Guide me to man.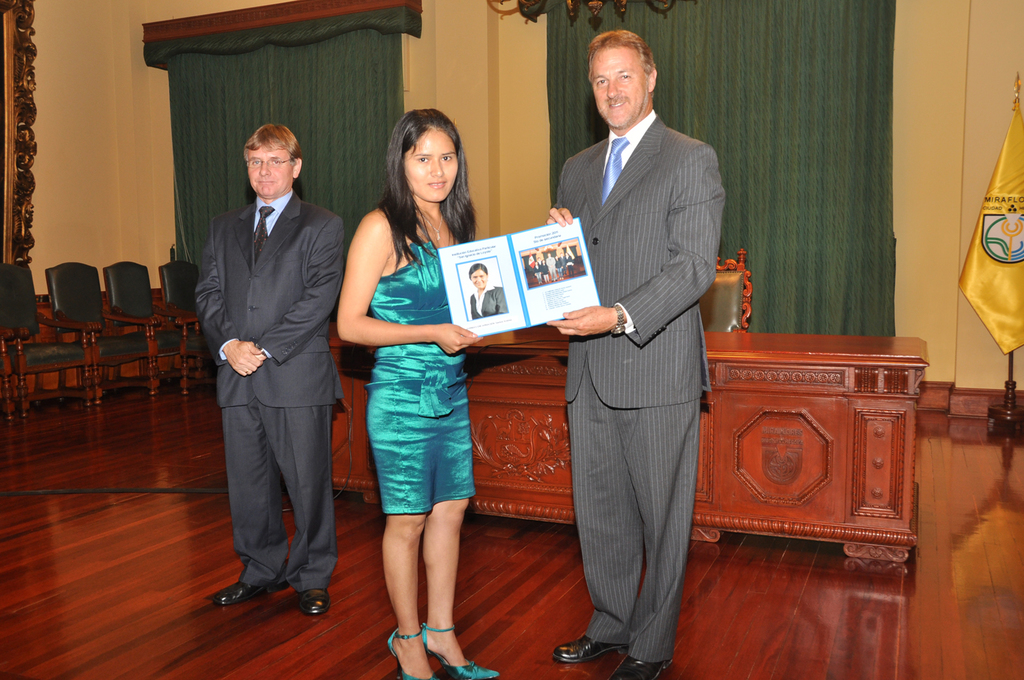
Guidance: BBox(195, 83, 345, 627).
